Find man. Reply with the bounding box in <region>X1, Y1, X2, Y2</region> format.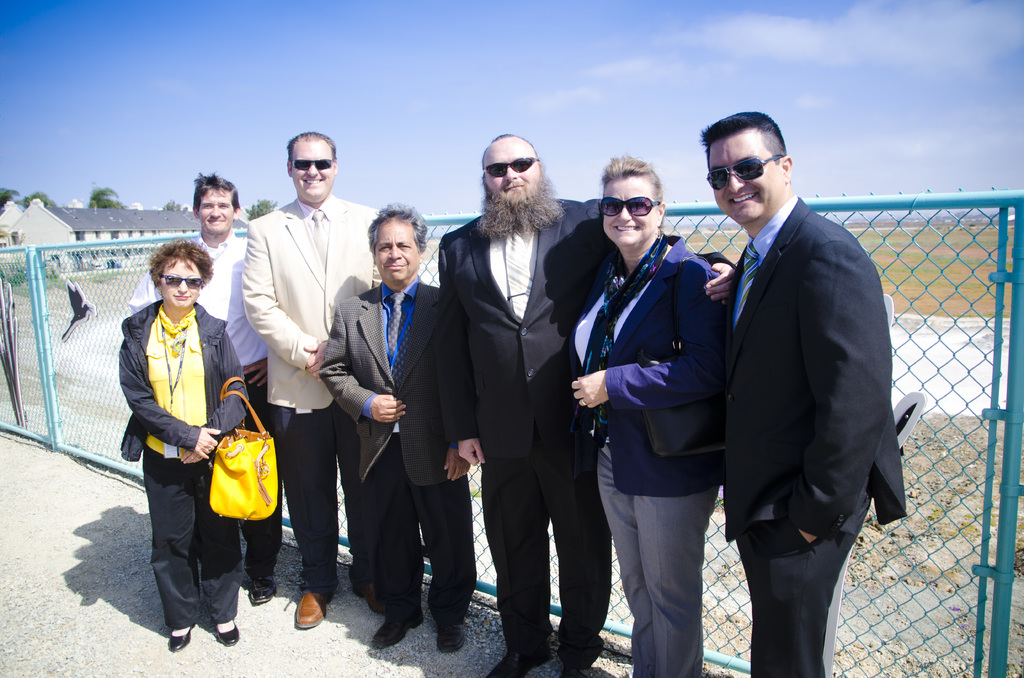
<region>435, 131, 740, 677</region>.
